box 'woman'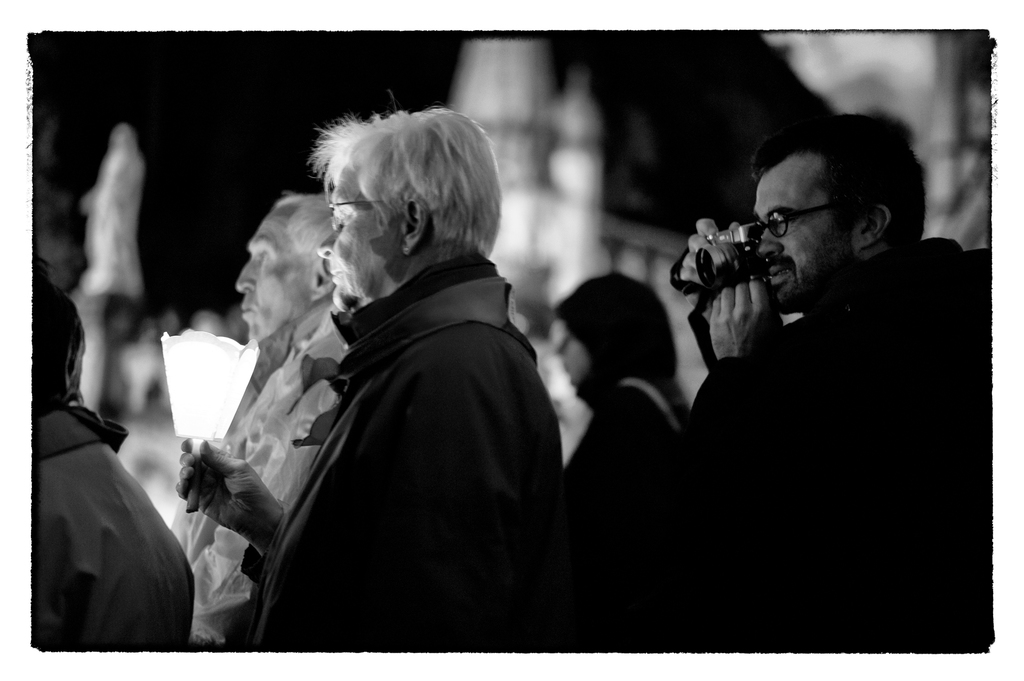
228:102:580:664
